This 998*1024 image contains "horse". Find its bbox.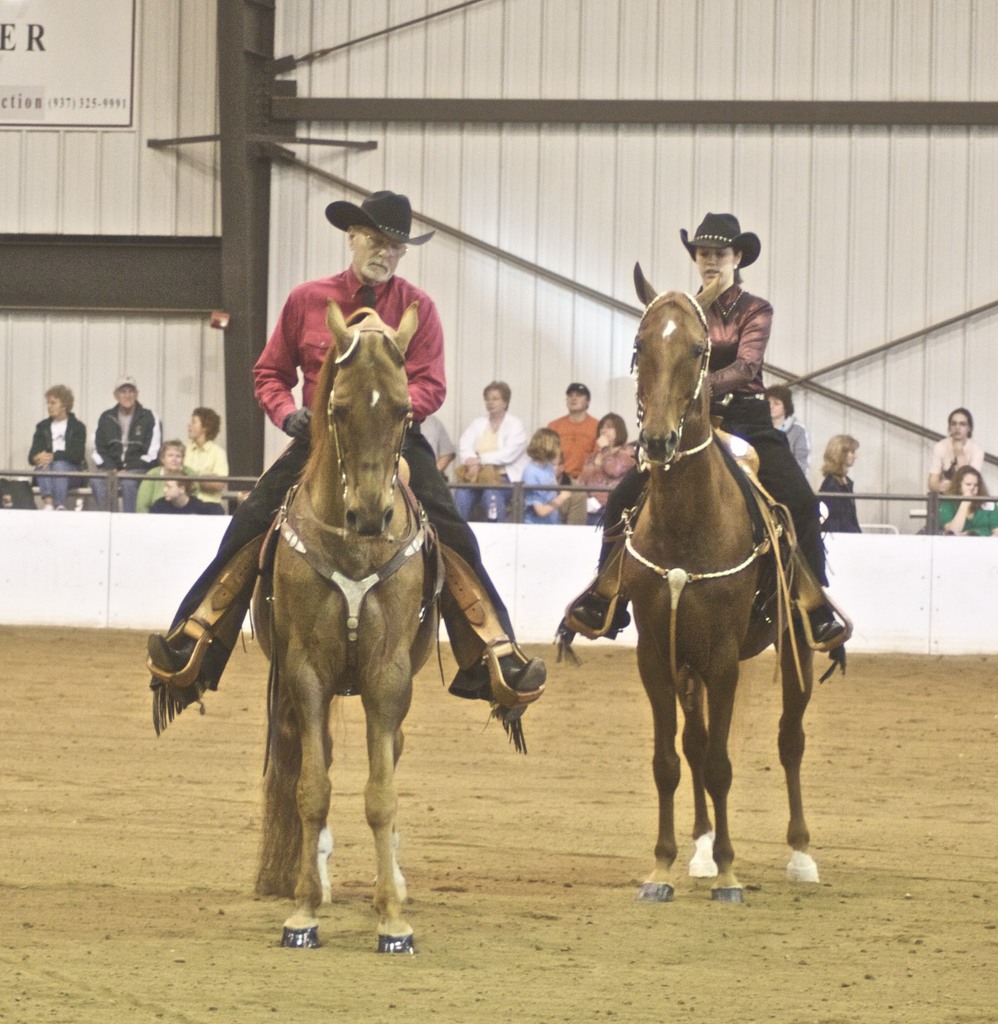
<region>248, 295, 445, 960</region>.
